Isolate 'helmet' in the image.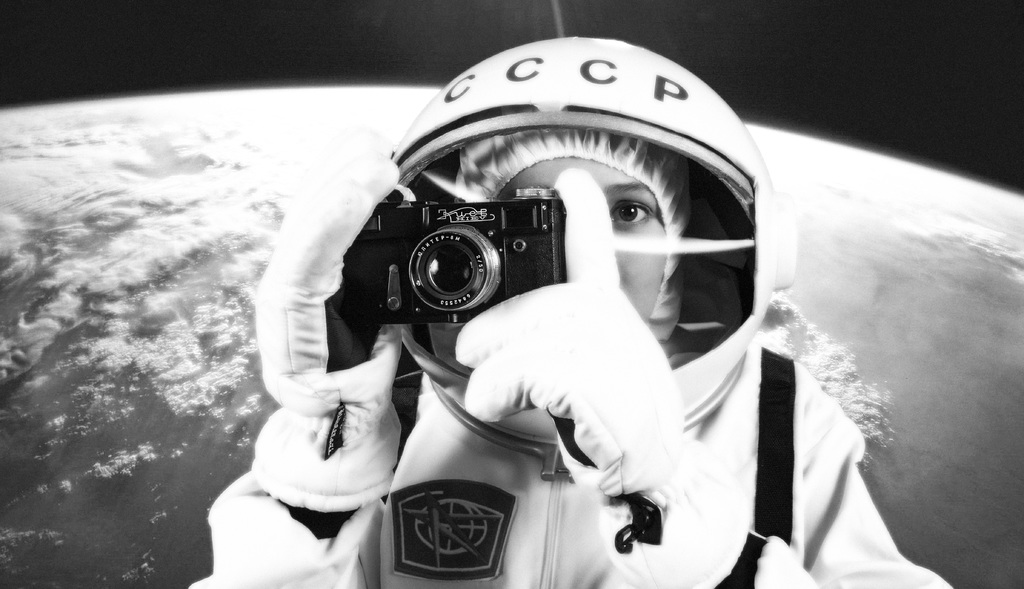
Isolated region: 392 36 804 449.
